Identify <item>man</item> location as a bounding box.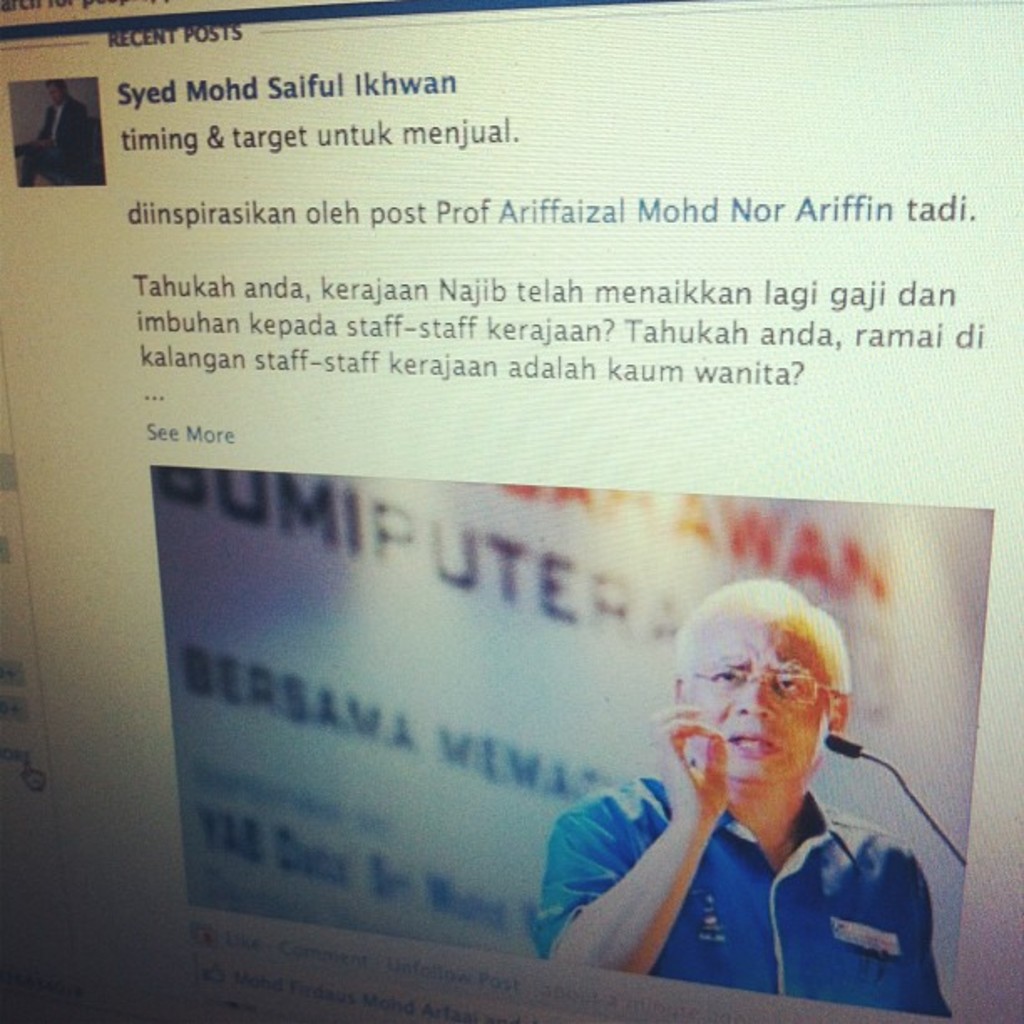
x1=520 y1=611 x2=965 y2=1004.
